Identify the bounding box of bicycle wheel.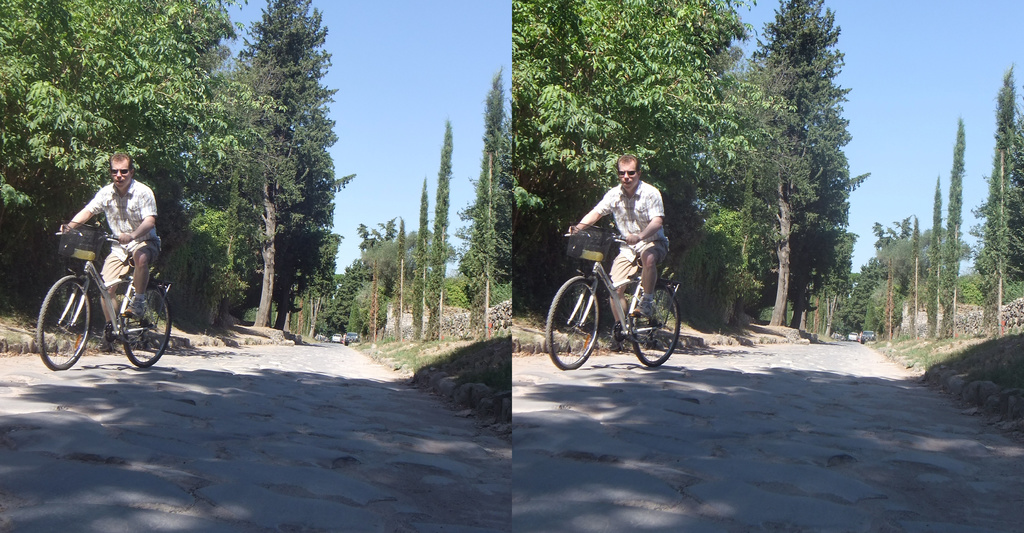
39:275:84:370.
